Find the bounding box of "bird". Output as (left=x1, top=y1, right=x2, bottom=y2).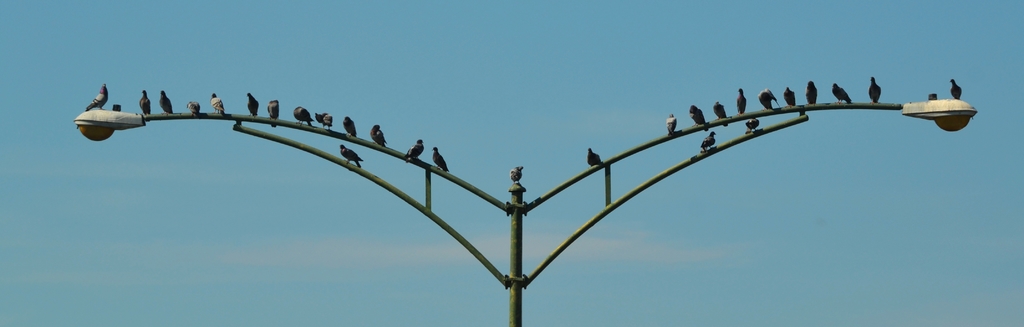
(left=184, top=102, right=201, bottom=119).
